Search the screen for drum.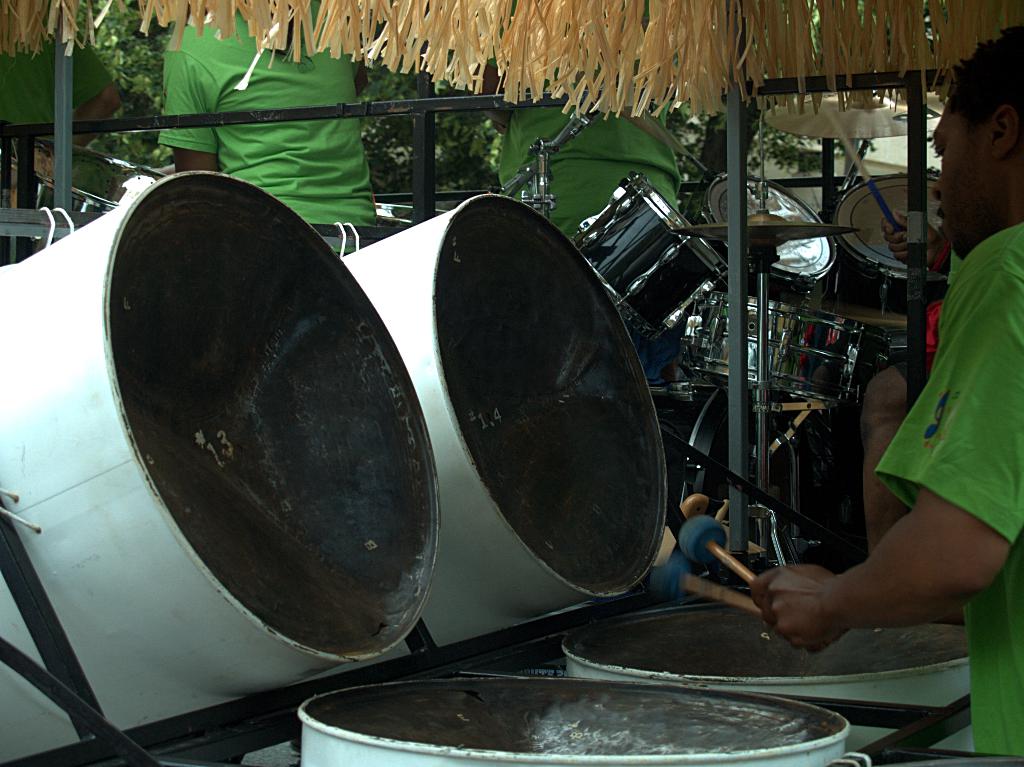
Found at BBox(0, 171, 438, 764).
